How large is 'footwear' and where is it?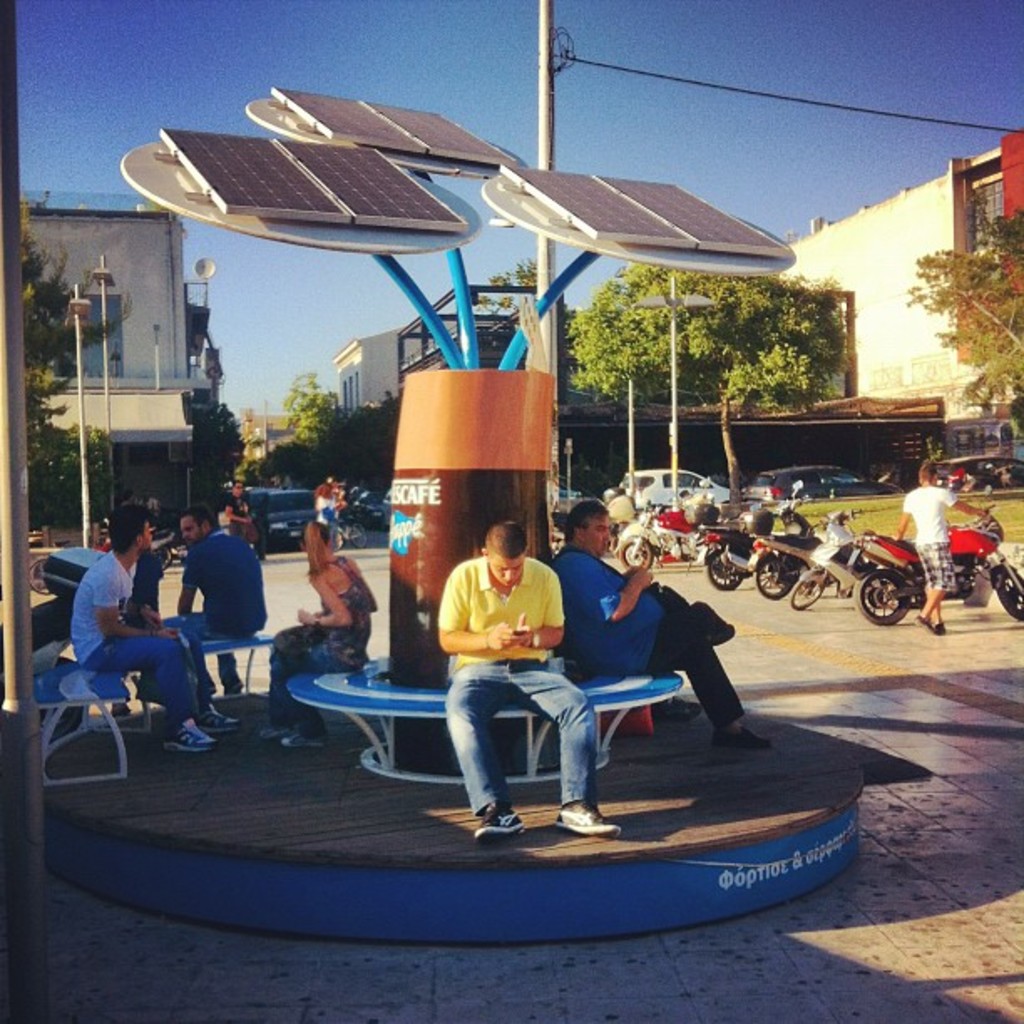
Bounding box: {"x1": 470, "y1": 803, "x2": 525, "y2": 842}.
